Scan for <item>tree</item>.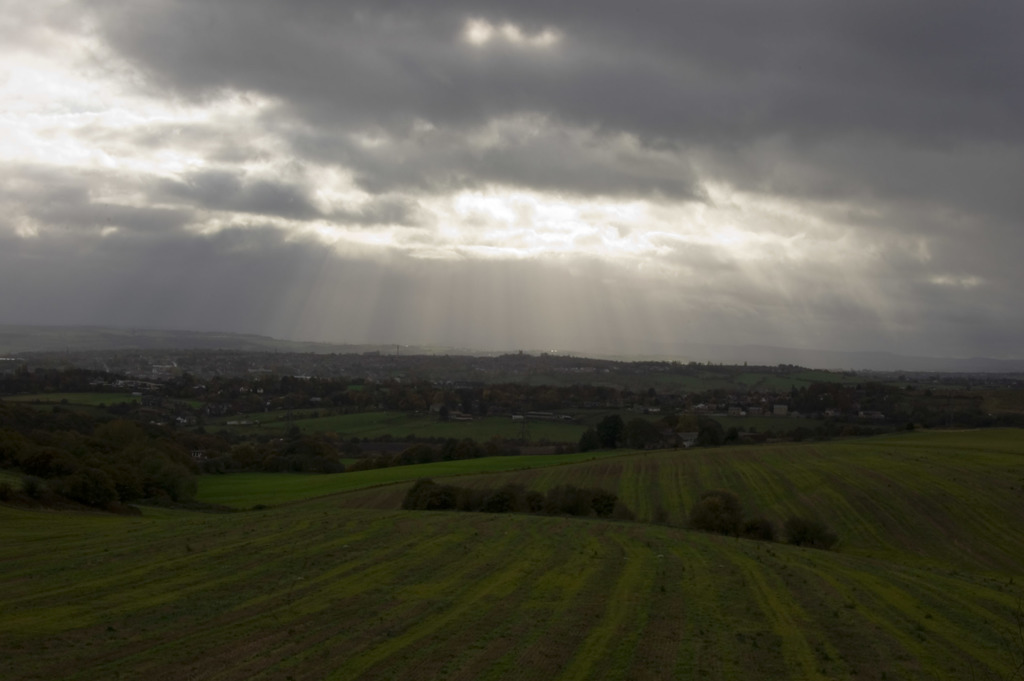
Scan result: pyautogui.locateOnScreen(49, 404, 95, 429).
